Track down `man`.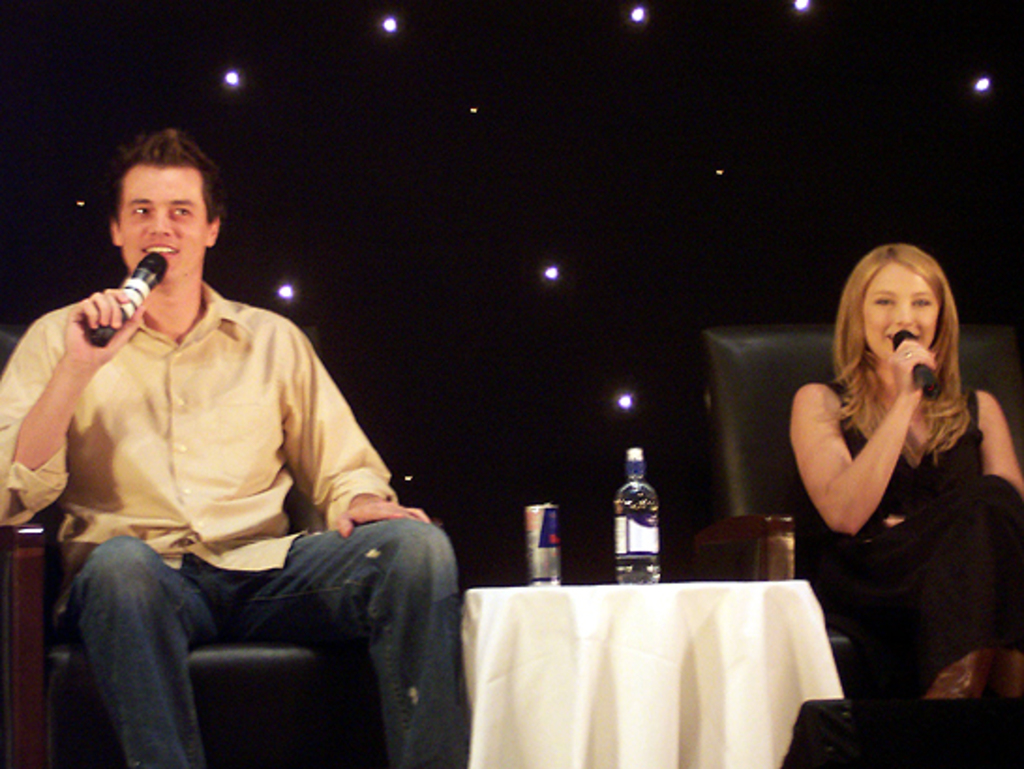
Tracked to detection(15, 128, 435, 768).
